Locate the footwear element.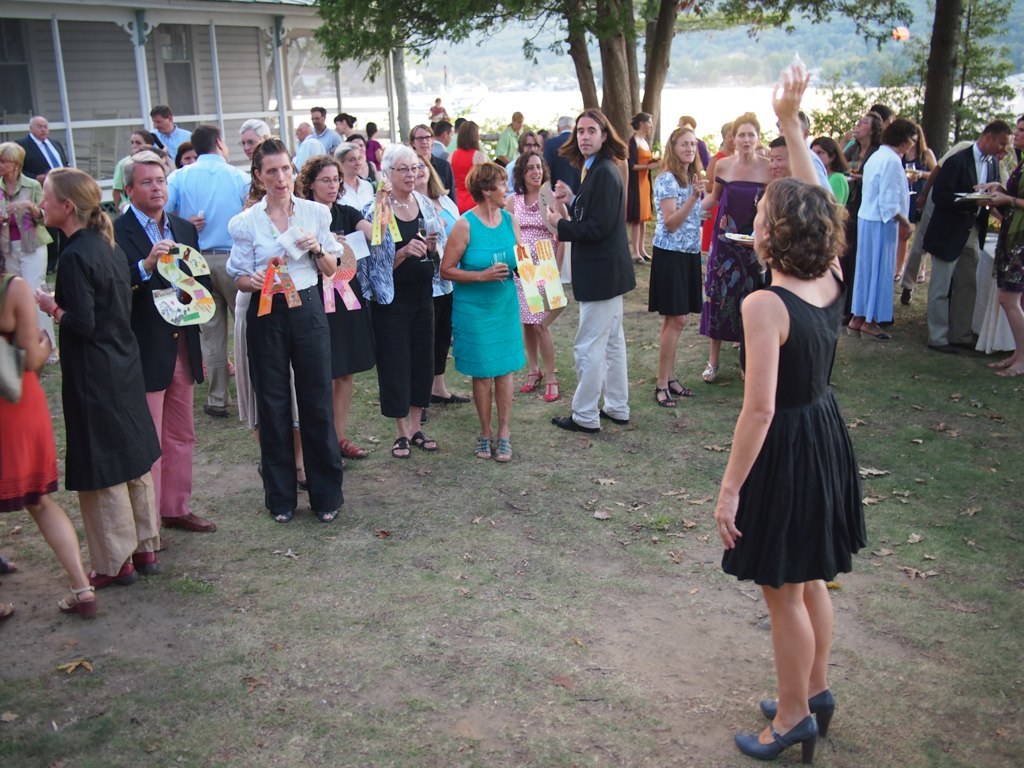
Element bbox: detection(228, 361, 233, 373).
